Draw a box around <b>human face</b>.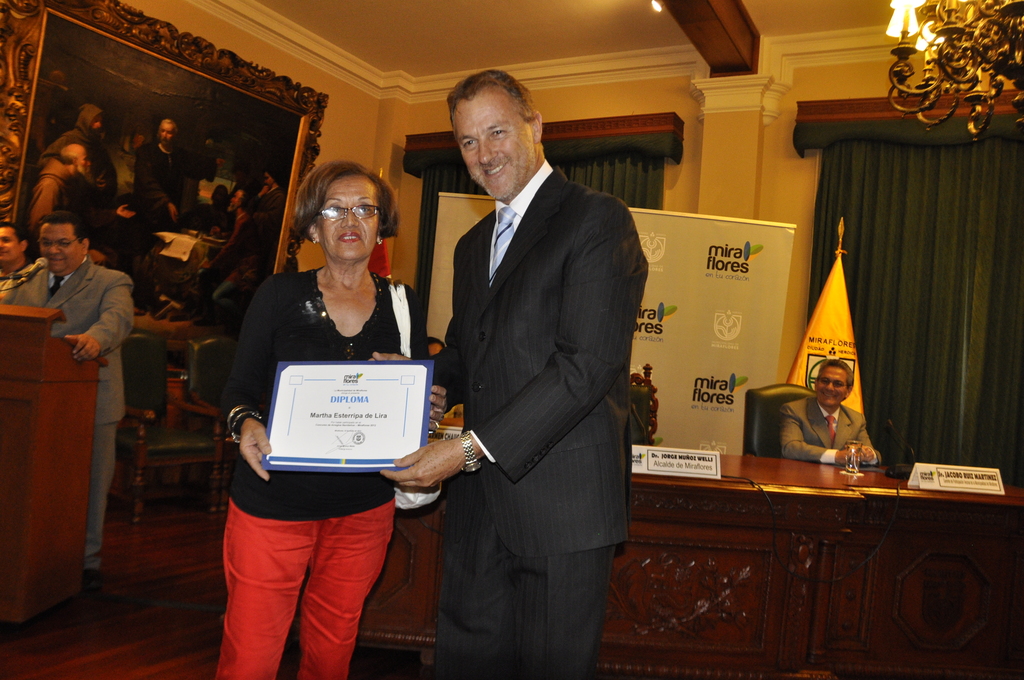
detection(76, 147, 91, 174).
